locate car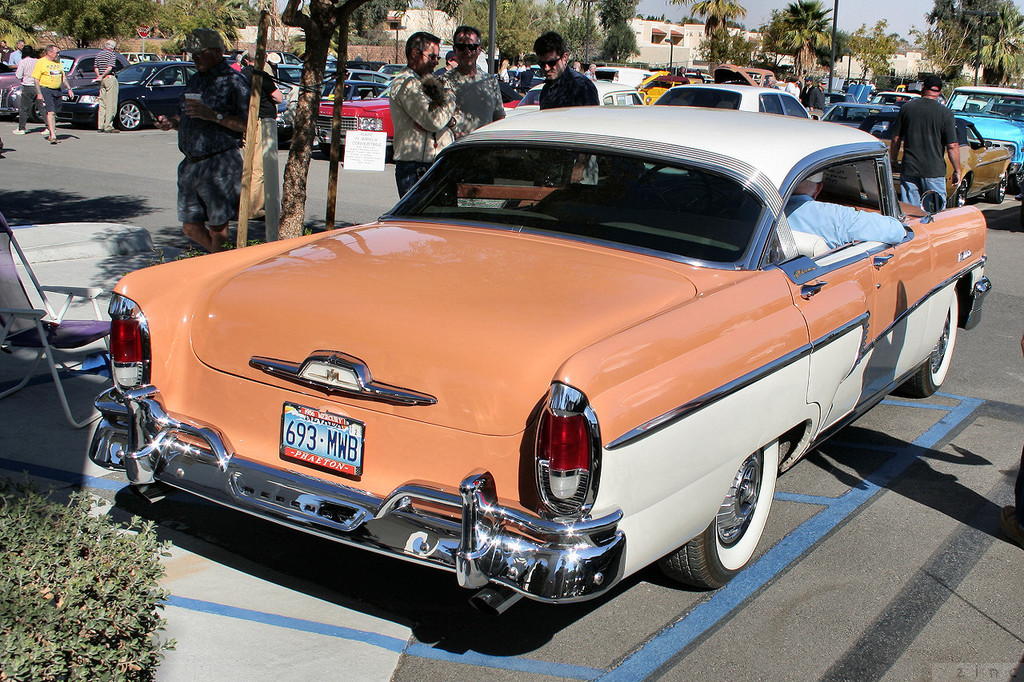
l=824, t=101, r=871, b=126
